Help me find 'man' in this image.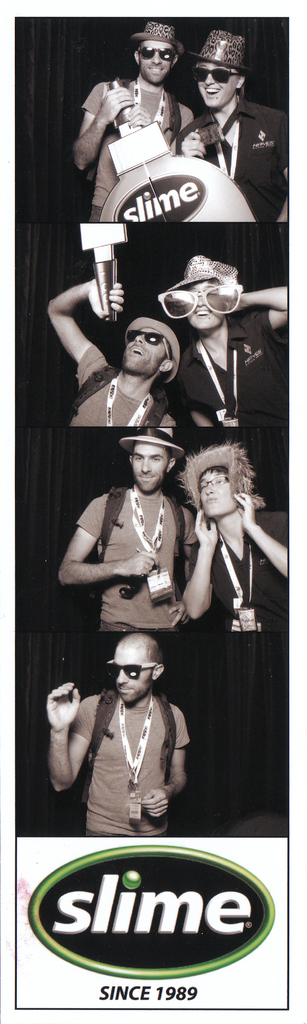
Found it: Rect(47, 279, 180, 426).
